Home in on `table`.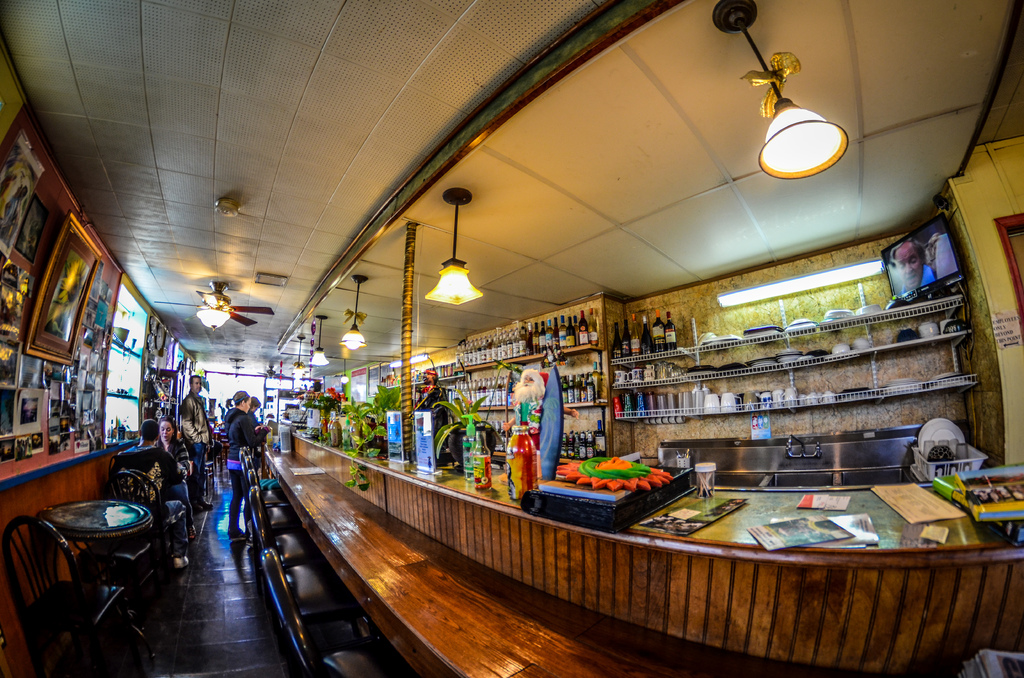
Homed in at [12, 490, 172, 638].
